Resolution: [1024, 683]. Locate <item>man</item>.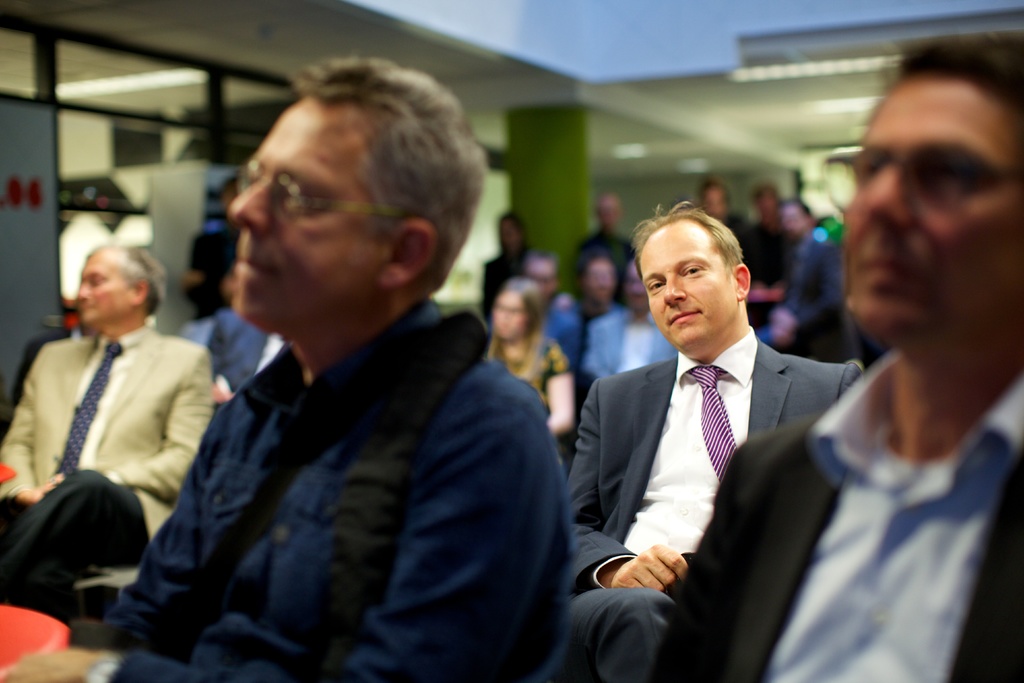
{"left": 746, "top": 183, "right": 790, "bottom": 330}.
